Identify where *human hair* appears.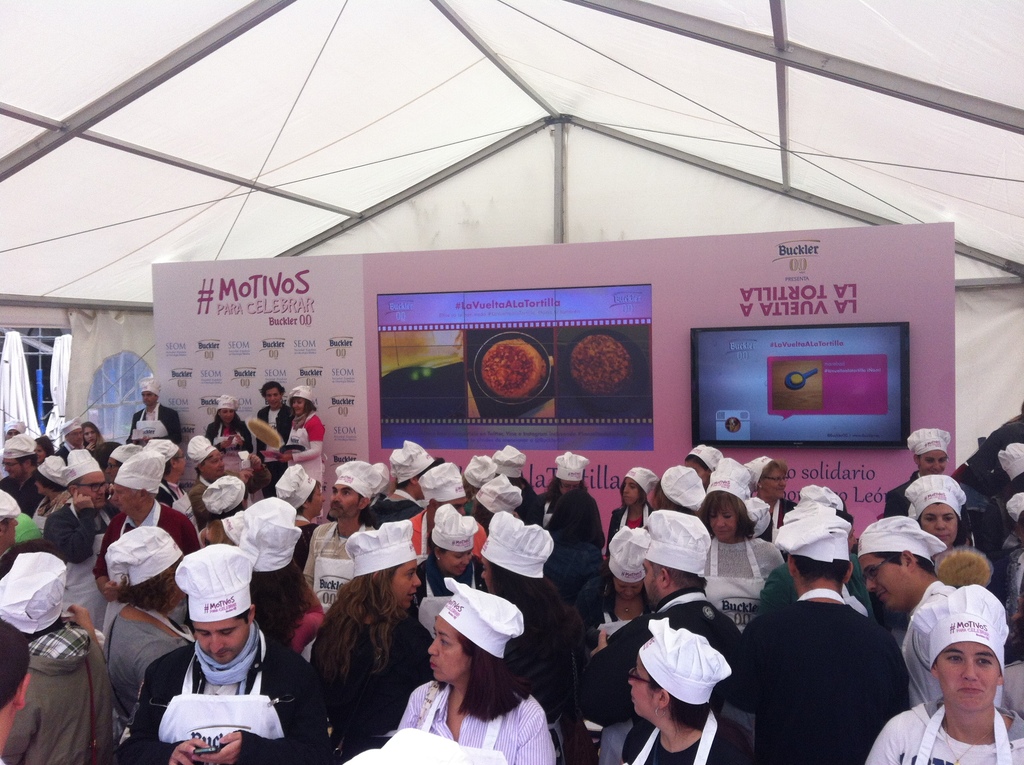
Appears at 498,564,582,656.
